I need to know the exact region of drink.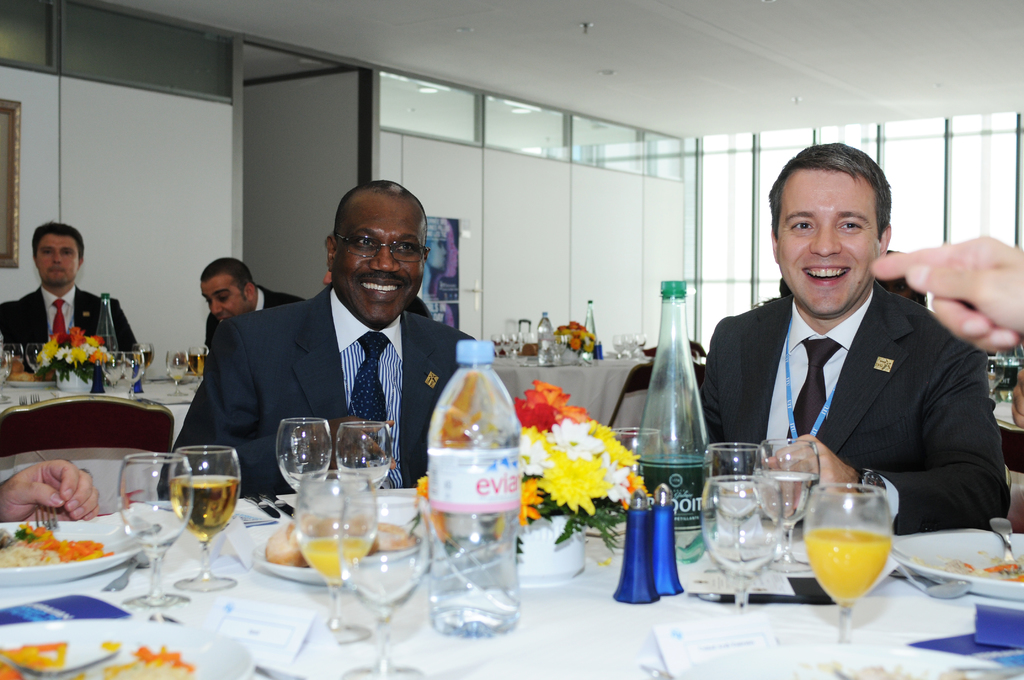
Region: box(188, 354, 207, 375).
